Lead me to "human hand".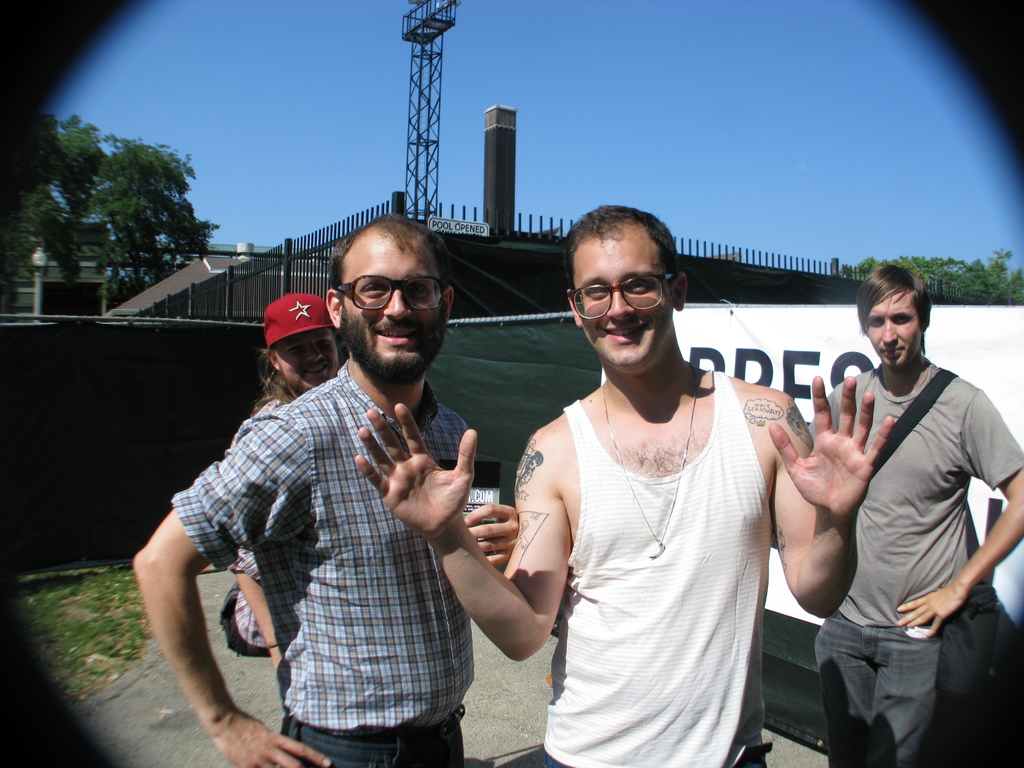
Lead to (left=893, top=586, right=968, bottom=643).
